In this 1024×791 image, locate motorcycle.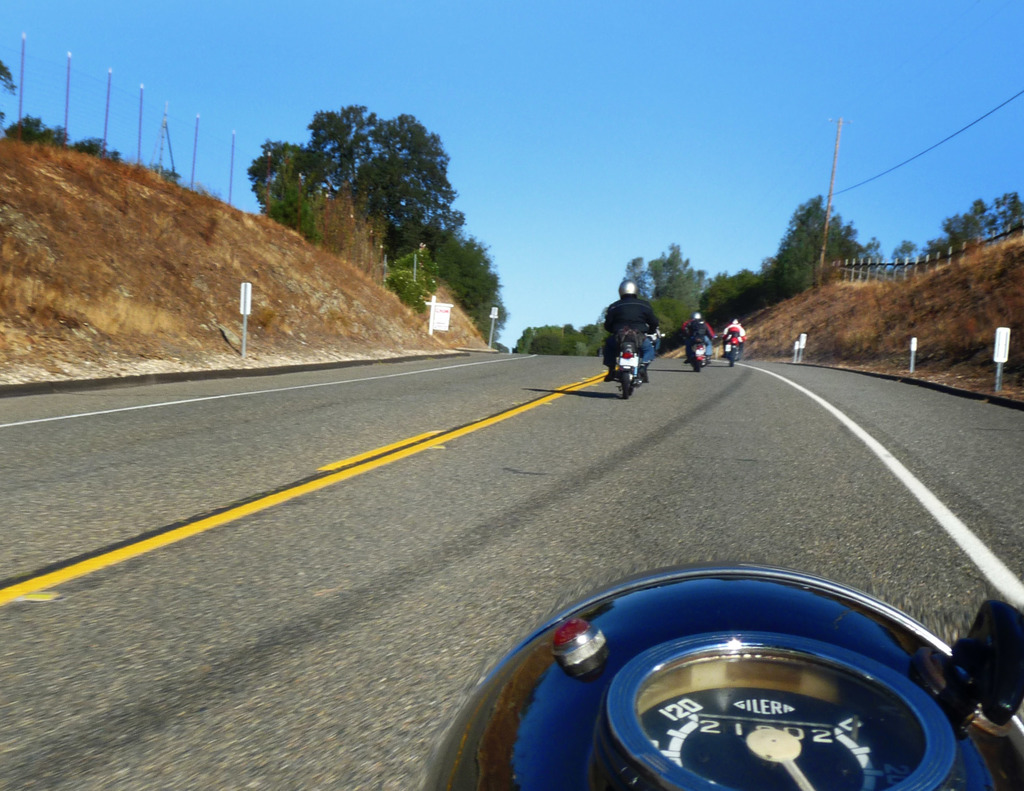
Bounding box: (721, 323, 742, 363).
